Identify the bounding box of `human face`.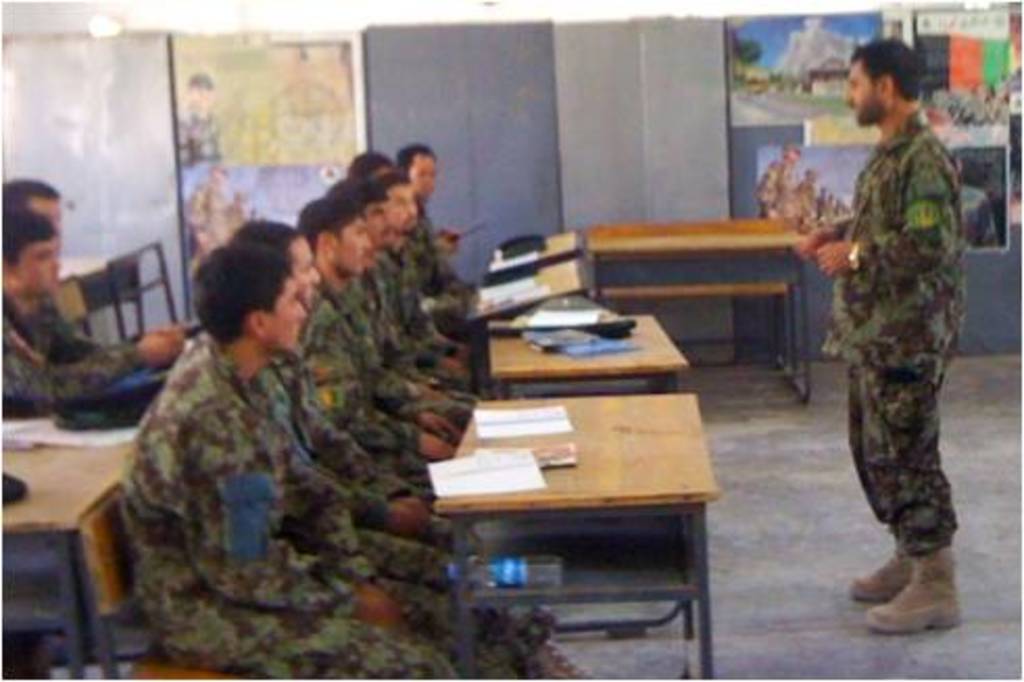
[x1=17, y1=236, x2=60, y2=298].
